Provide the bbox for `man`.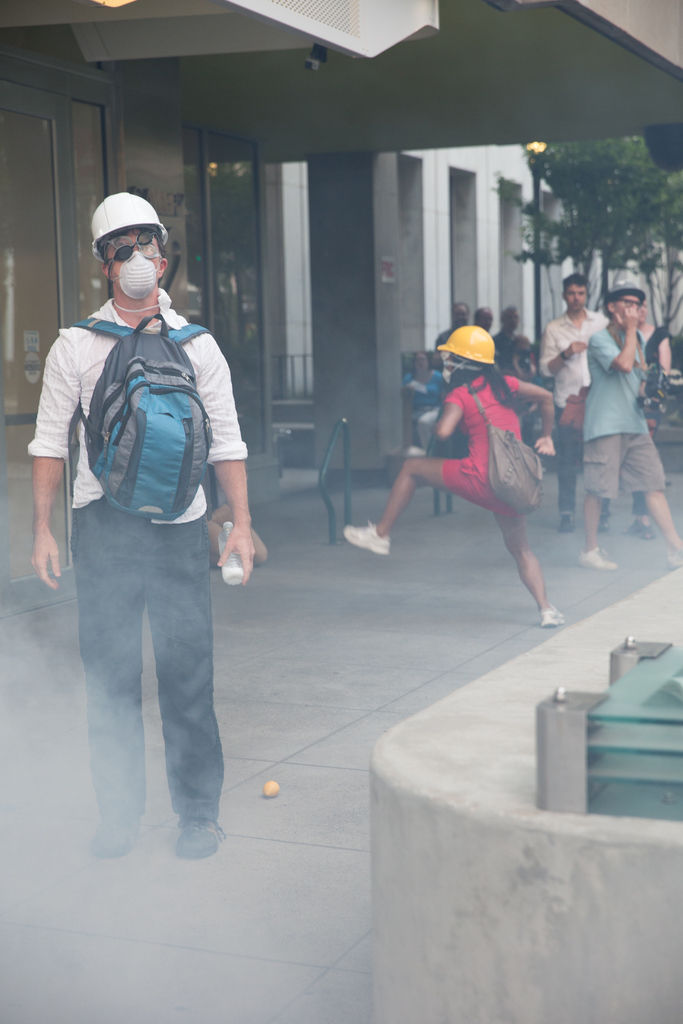
bbox=(534, 271, 600, 436).
